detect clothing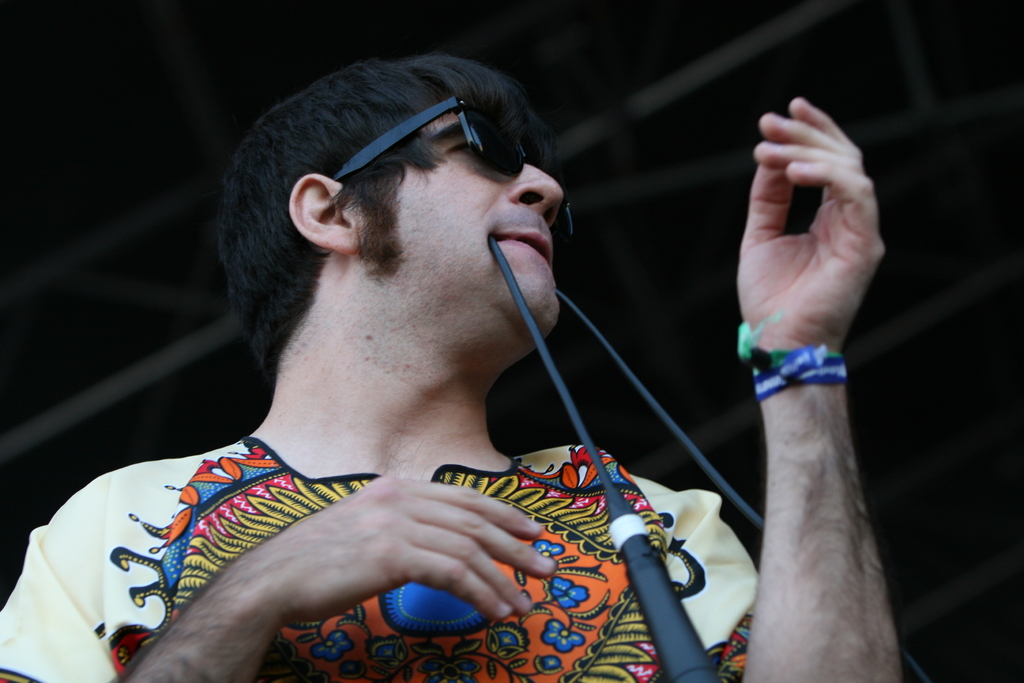
20/336/719/682
